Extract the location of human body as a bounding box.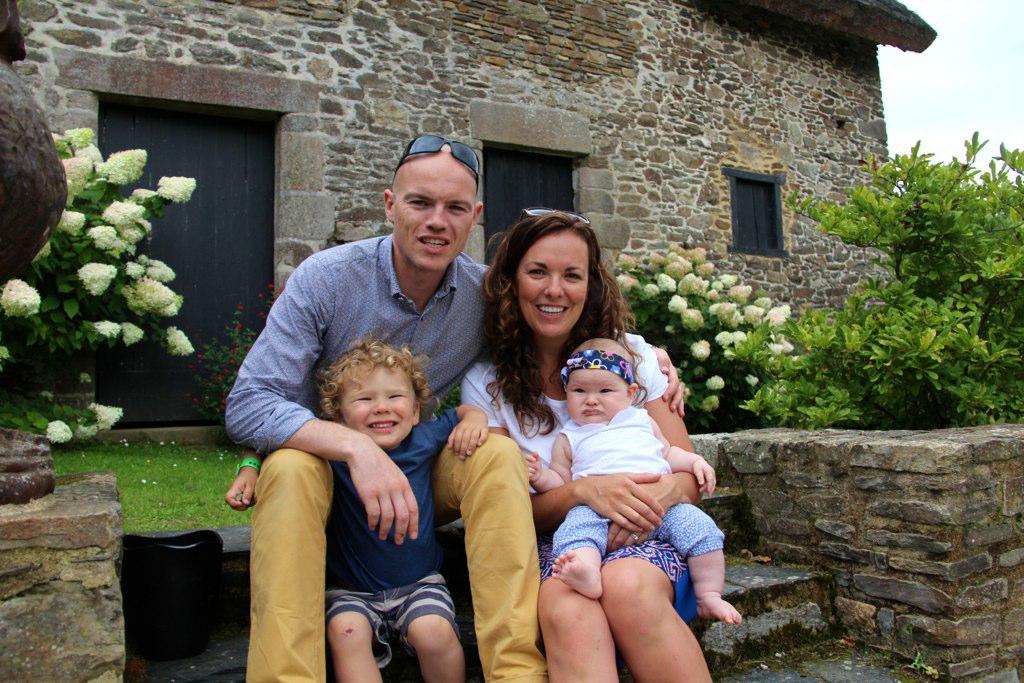
<region>523, 332, 743, 627</region>.
